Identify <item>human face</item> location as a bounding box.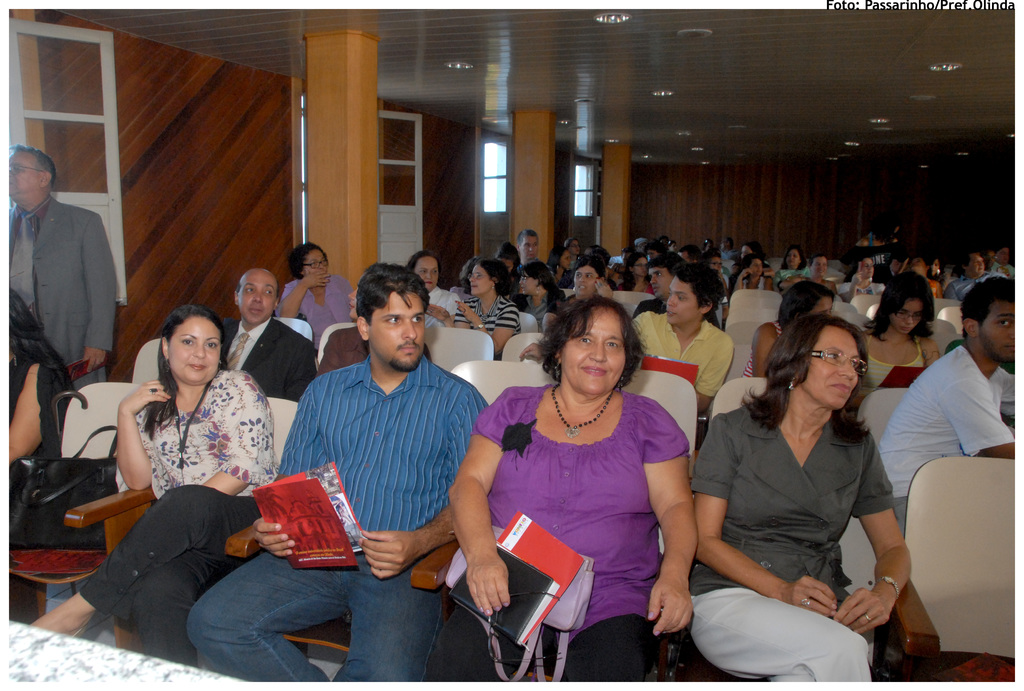
[241, 276, 280, 324].
